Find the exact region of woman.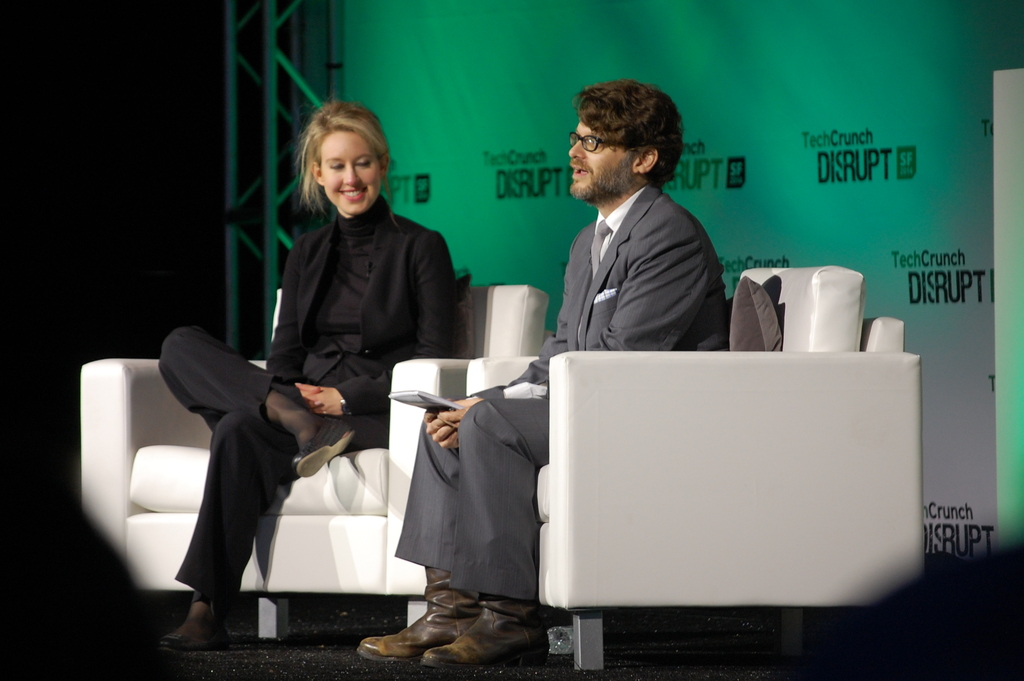
Exact region: detection(200, 118, 452, 625).
